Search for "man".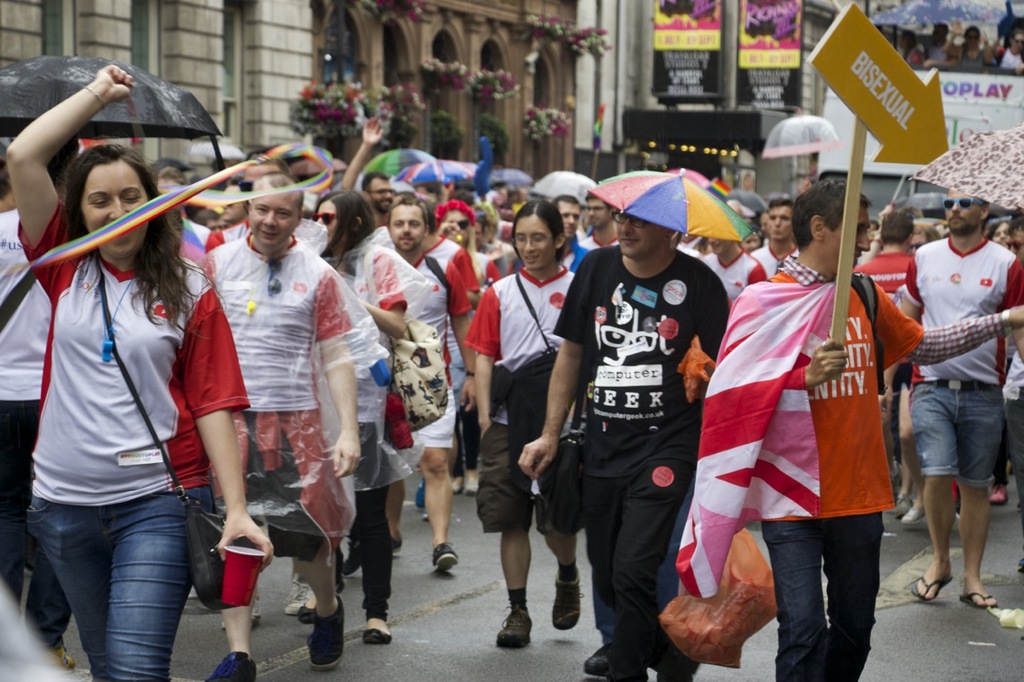
Found at BBox(745, 194, 794, 277).
